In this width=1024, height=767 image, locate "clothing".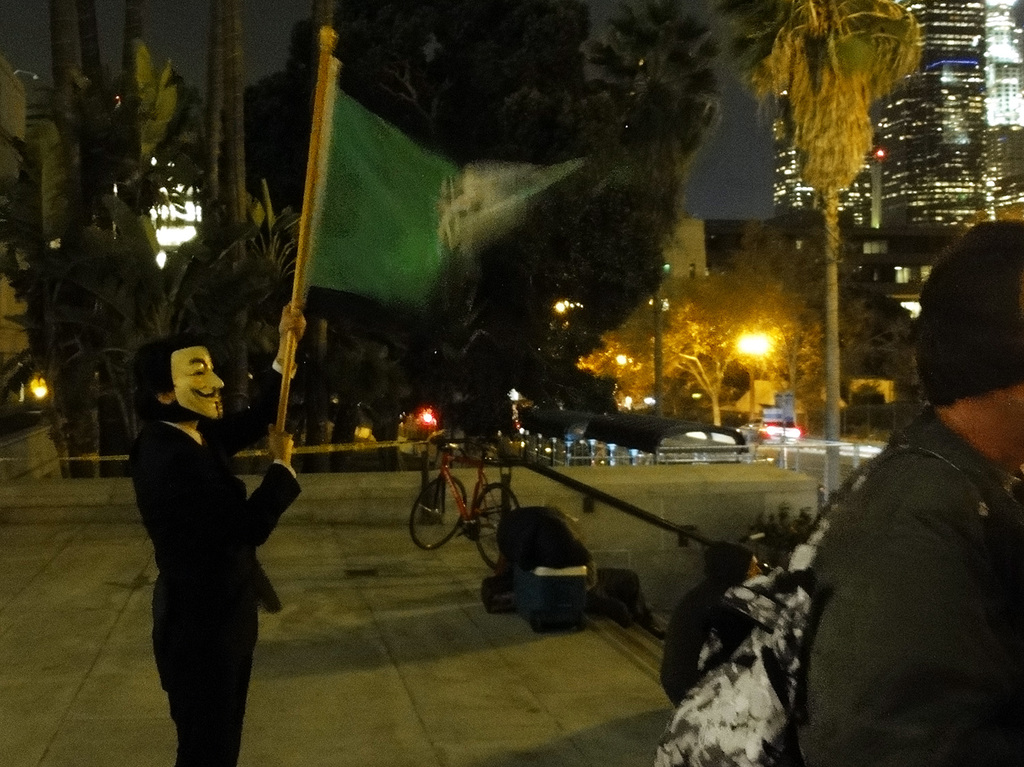
Bounding box: box(659, 538, 751, 709).
